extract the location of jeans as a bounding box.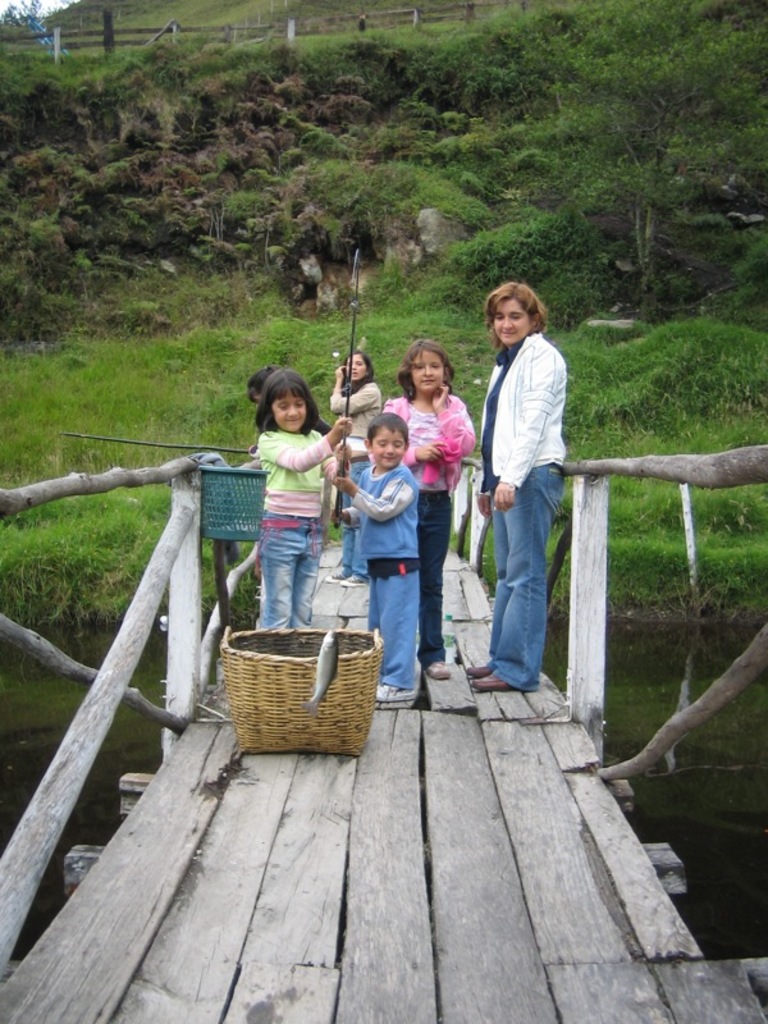
[x1=422, y1=494, x2=448, y2=678].
